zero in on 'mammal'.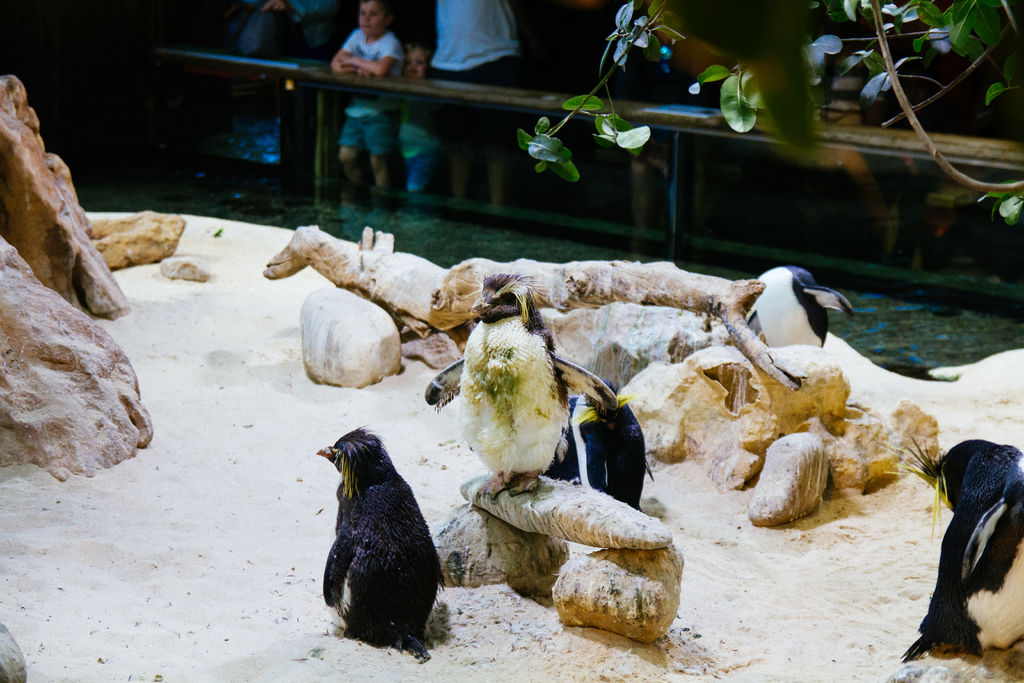
Zeroed in: 429 0 525 220.
